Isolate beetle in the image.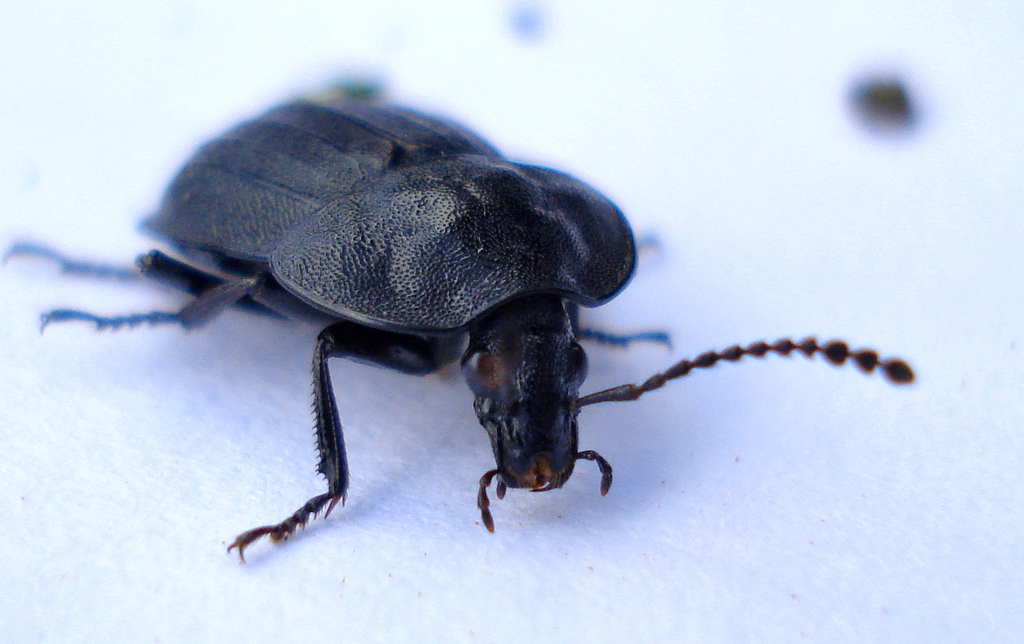
Isolated region: bbox=[45, 96, 924, 572].
